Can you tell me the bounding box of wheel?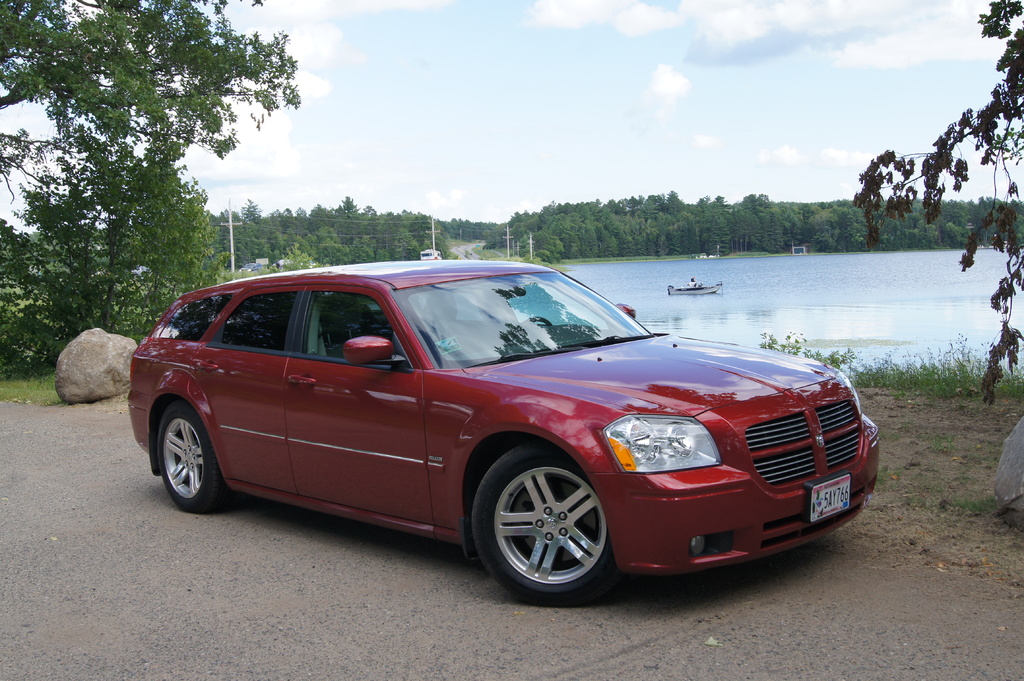
pyautogui.locateOnScreen(147, 408, 220, 517).
